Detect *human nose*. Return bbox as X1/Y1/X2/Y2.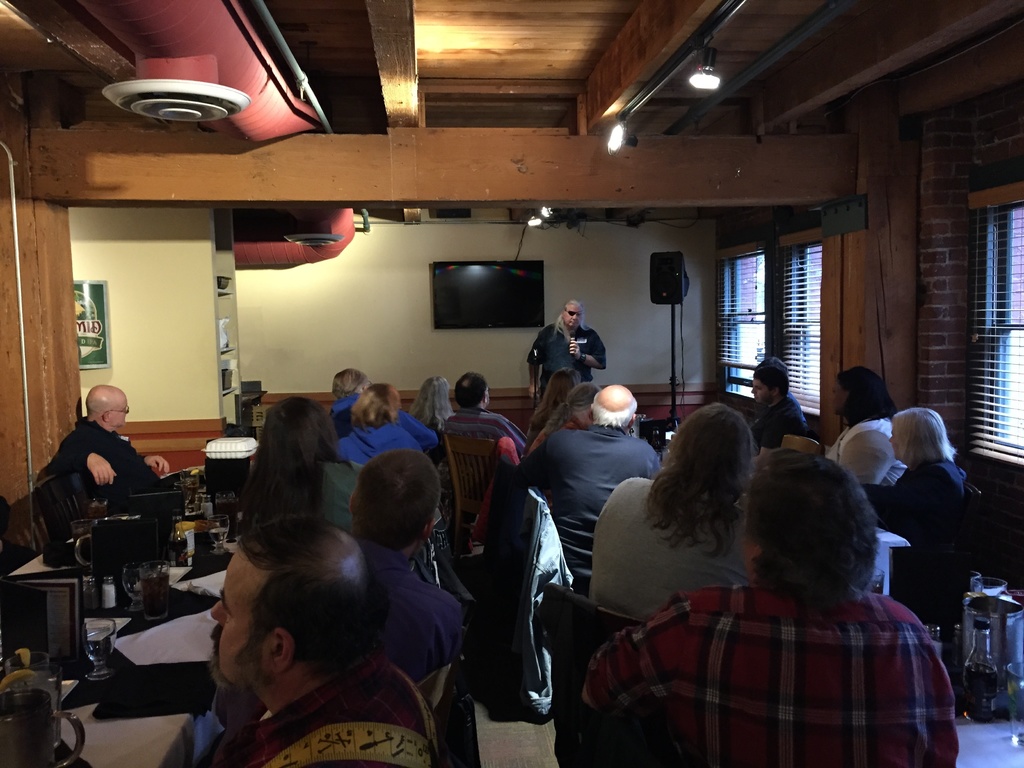
751/387/756/393.
